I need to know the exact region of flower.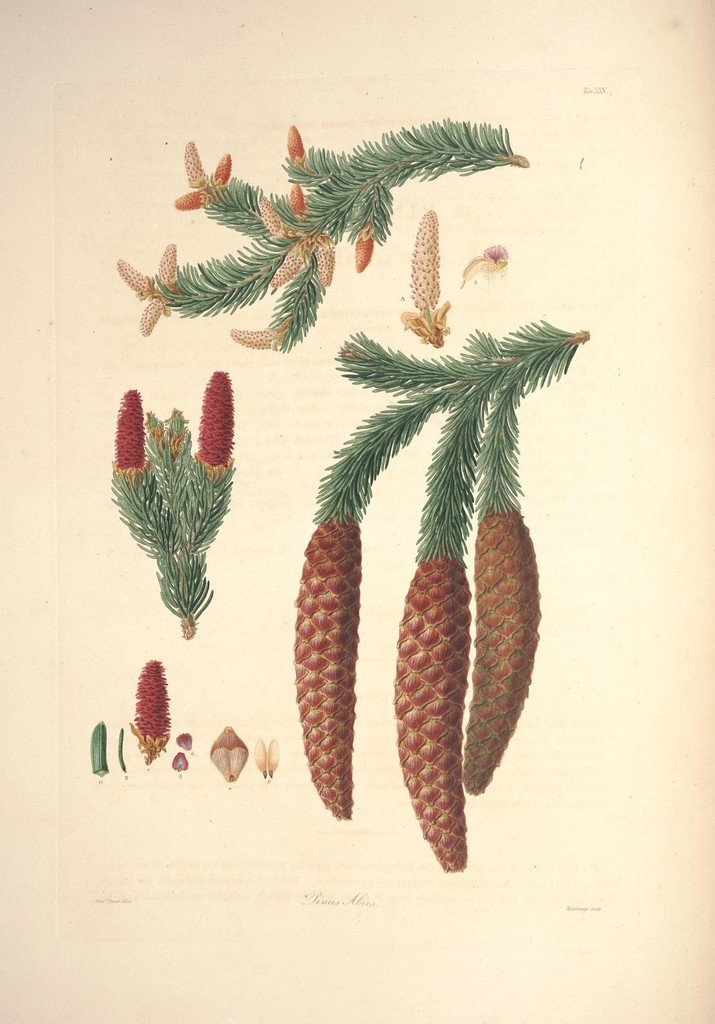
Region: detection(389, 557, 481, 872).
